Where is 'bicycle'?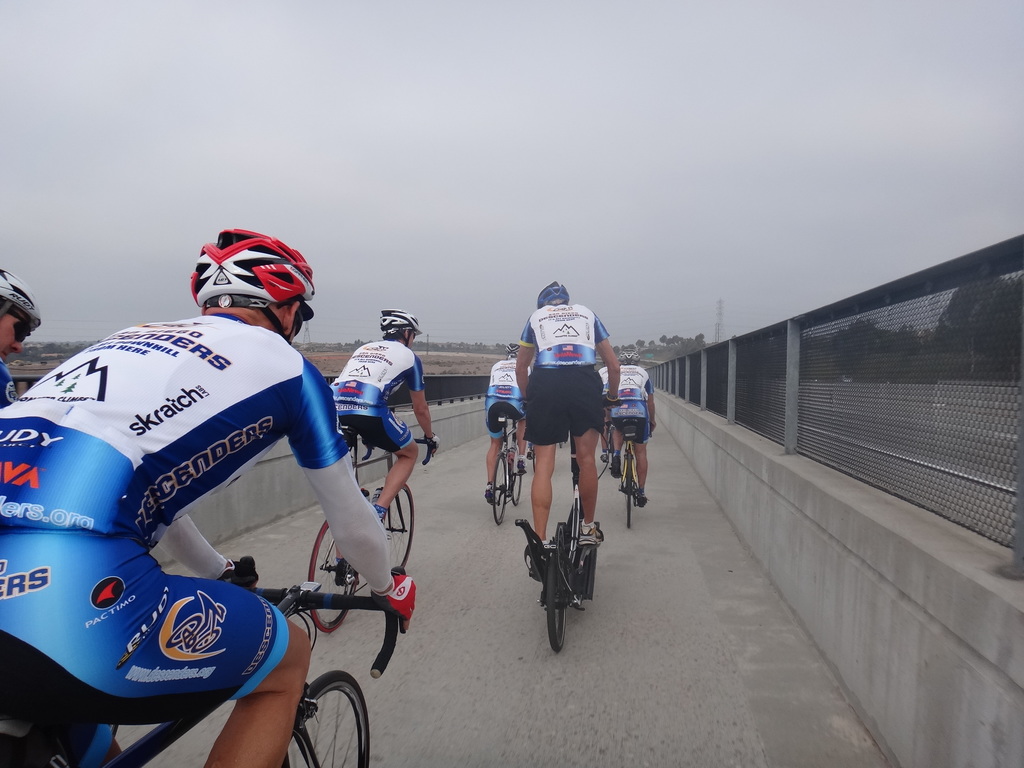
0,554,404,767.
